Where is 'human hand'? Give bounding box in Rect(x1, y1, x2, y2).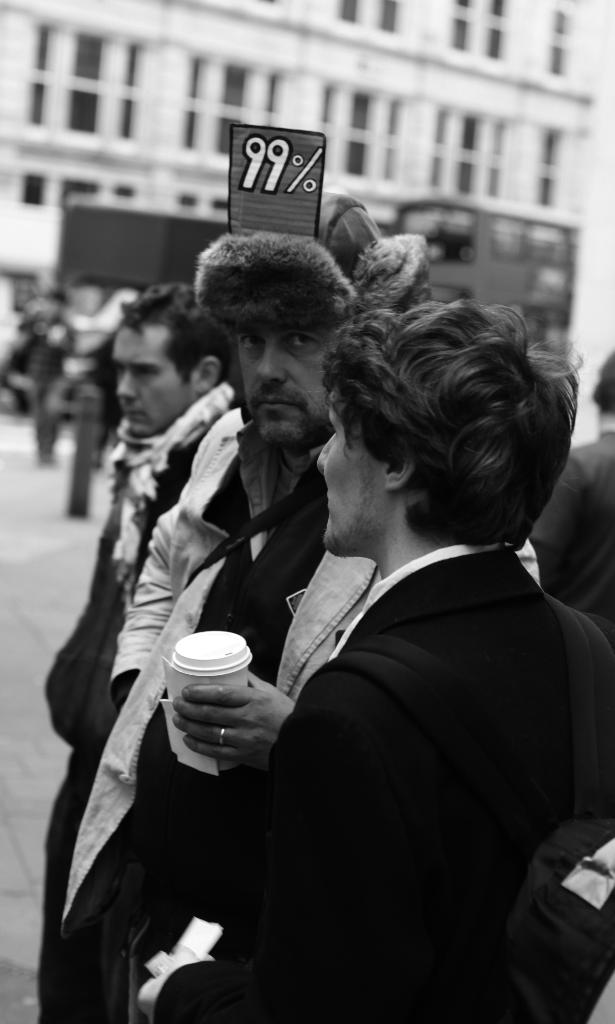
Rect(135, 944, 219, 1021).
